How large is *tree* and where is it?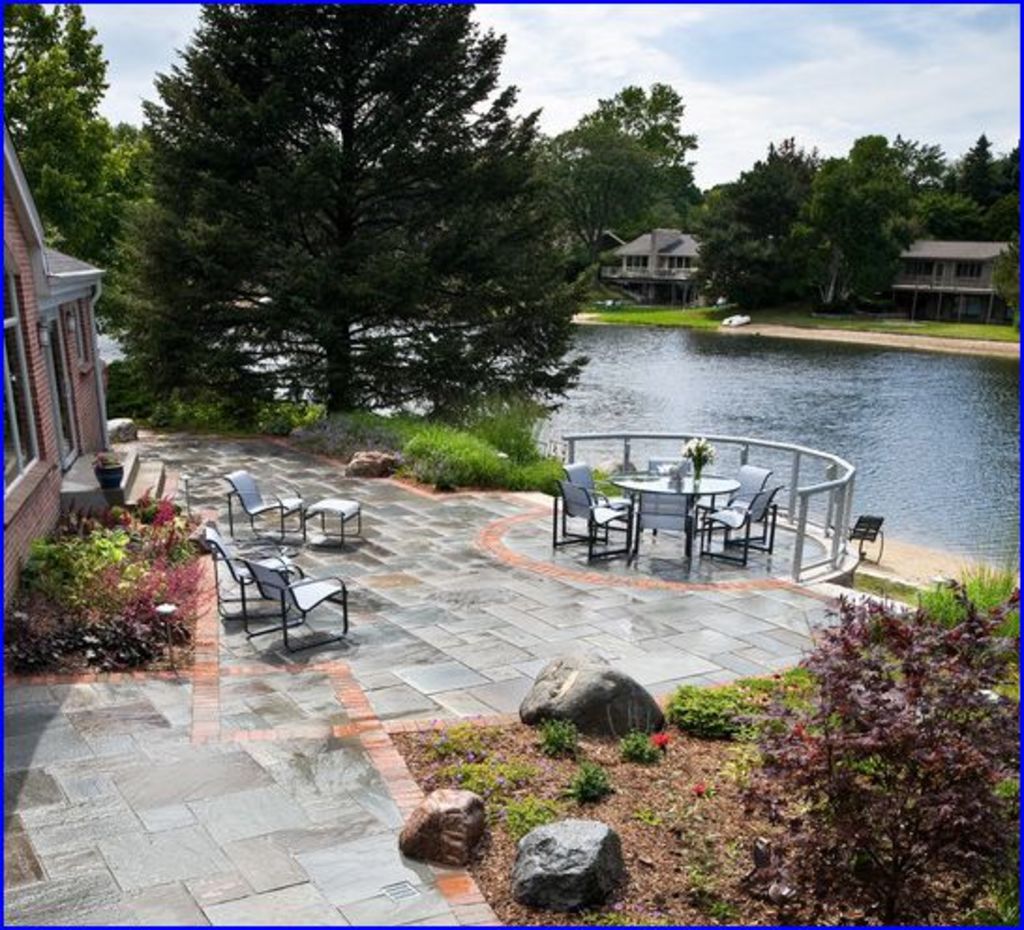
Bounding box: BBox(113, 13, 566, 484).
